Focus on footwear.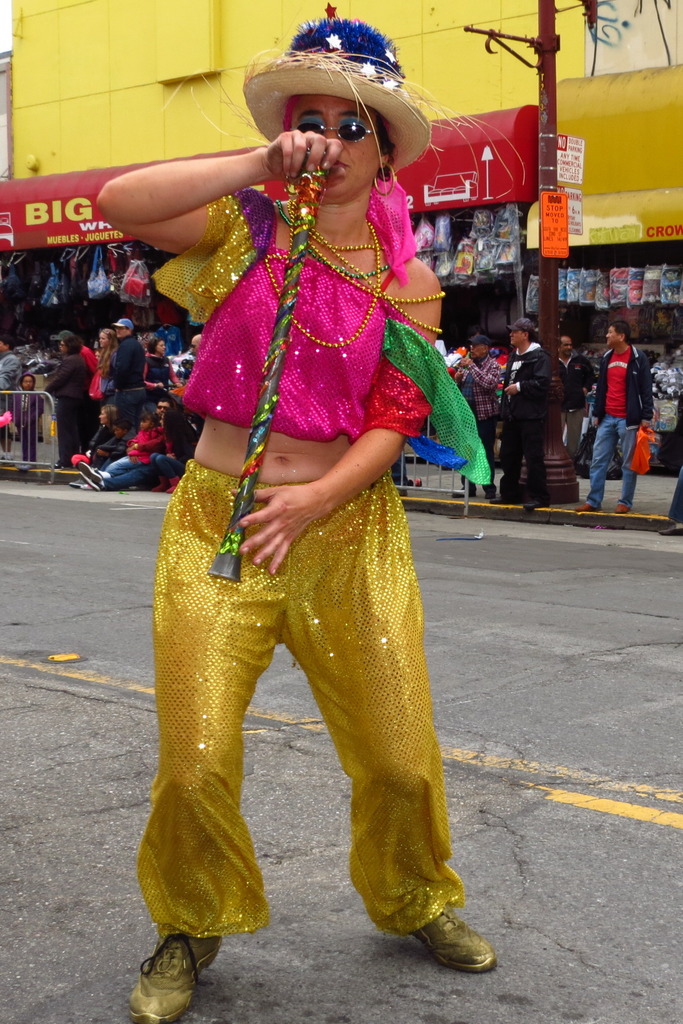
Focused at 122 946 202 1016.
